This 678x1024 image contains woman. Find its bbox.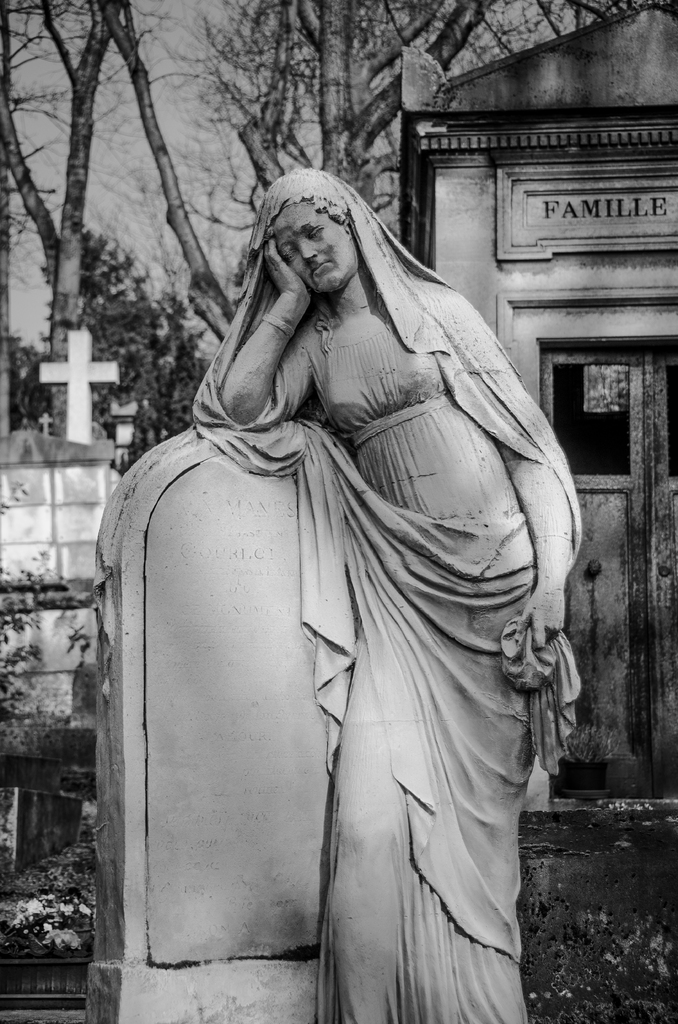
box(116, 124, 569, 988).
